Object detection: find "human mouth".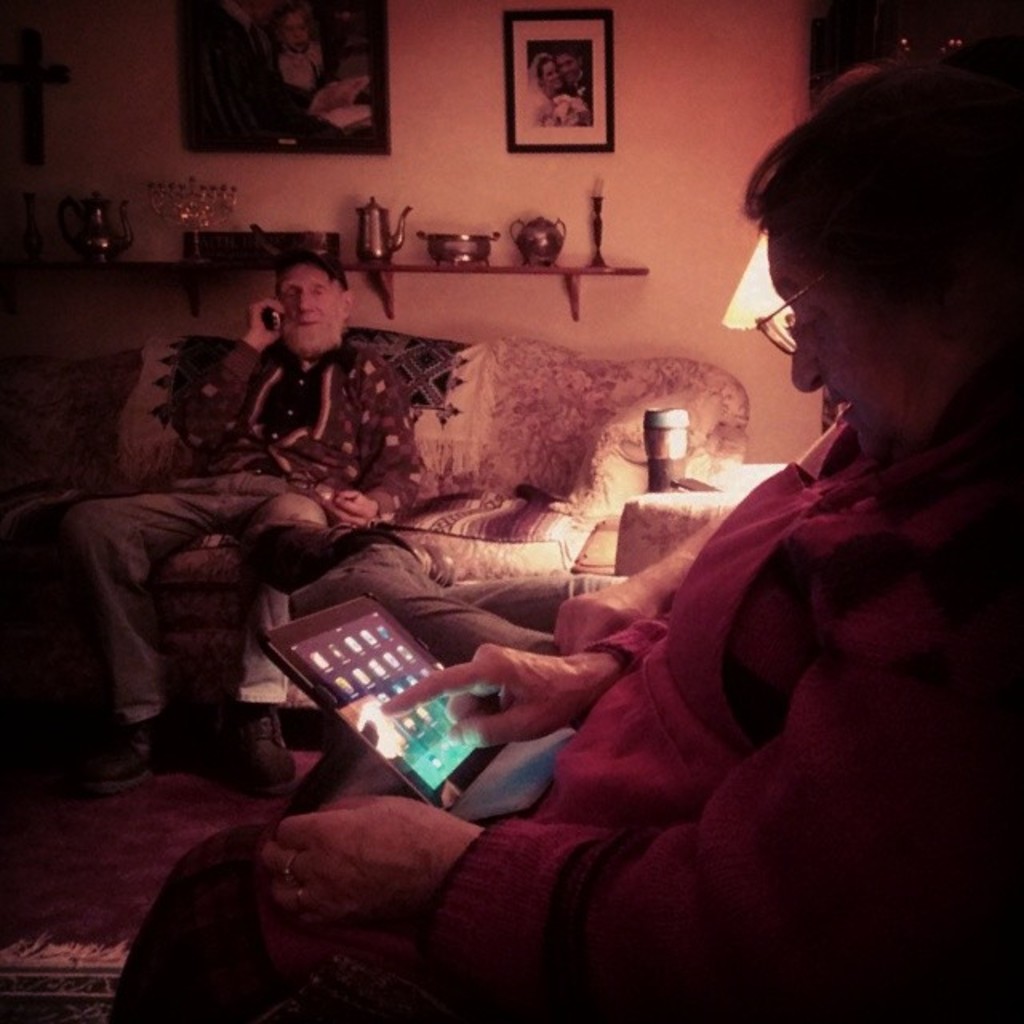
l=822, t=397, r=854, b=426.
